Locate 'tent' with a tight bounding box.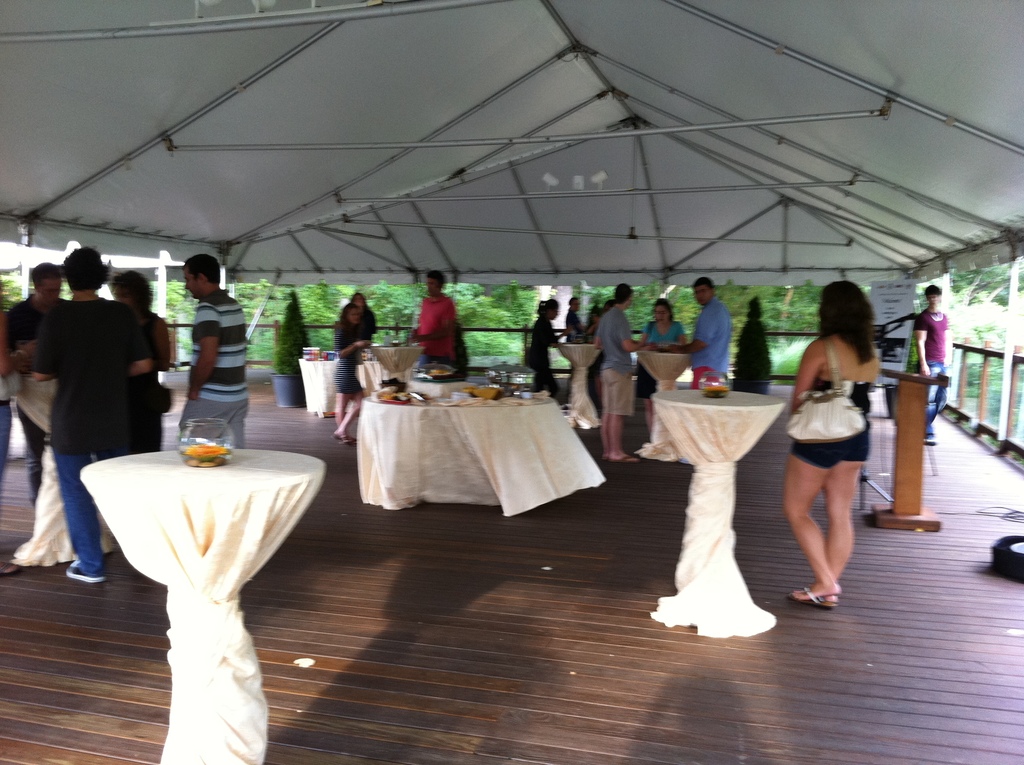
[0,34,1004,363].
